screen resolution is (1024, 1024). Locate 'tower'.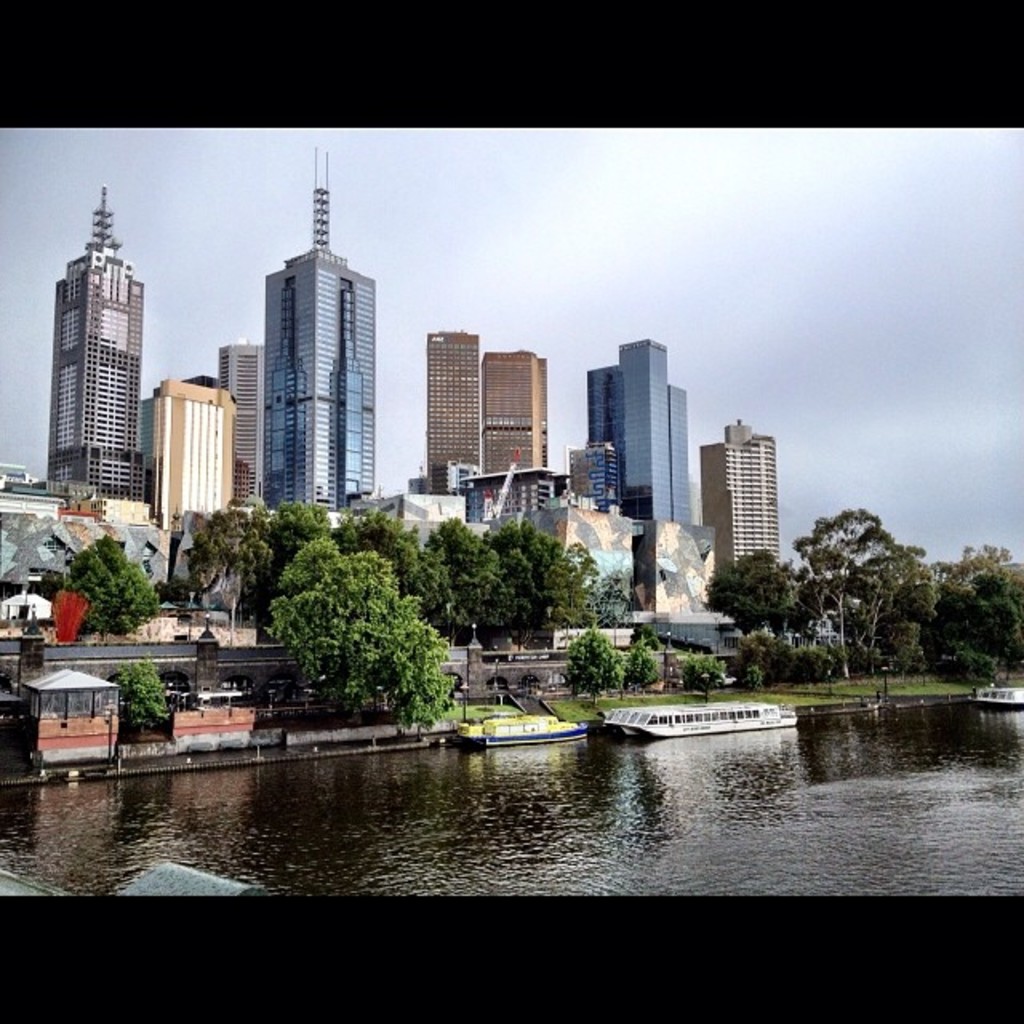
216:339:258:501.
